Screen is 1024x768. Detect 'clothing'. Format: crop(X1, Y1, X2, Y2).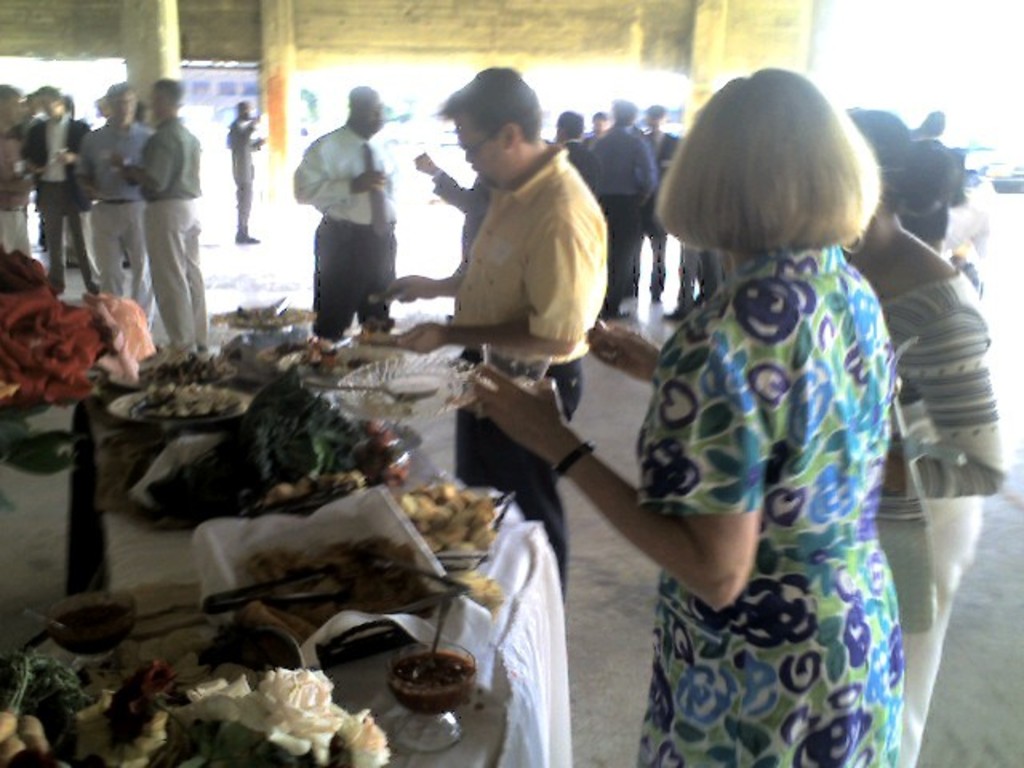
crop(619, 139, 934, 731).
